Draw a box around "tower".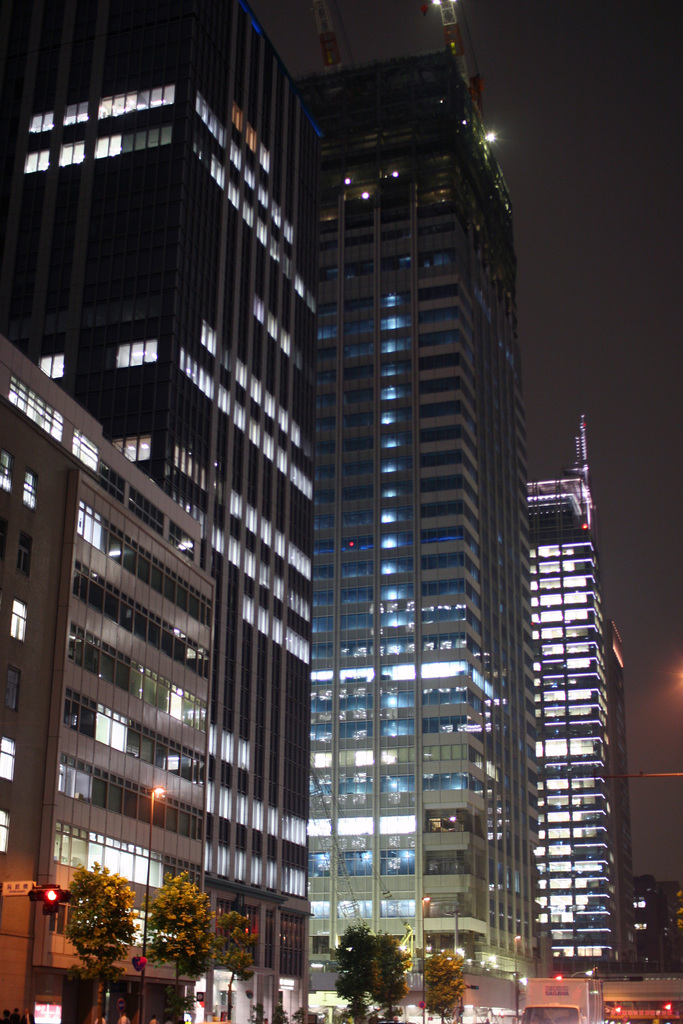
(left=139, top=24, right=576, bottom=914).
